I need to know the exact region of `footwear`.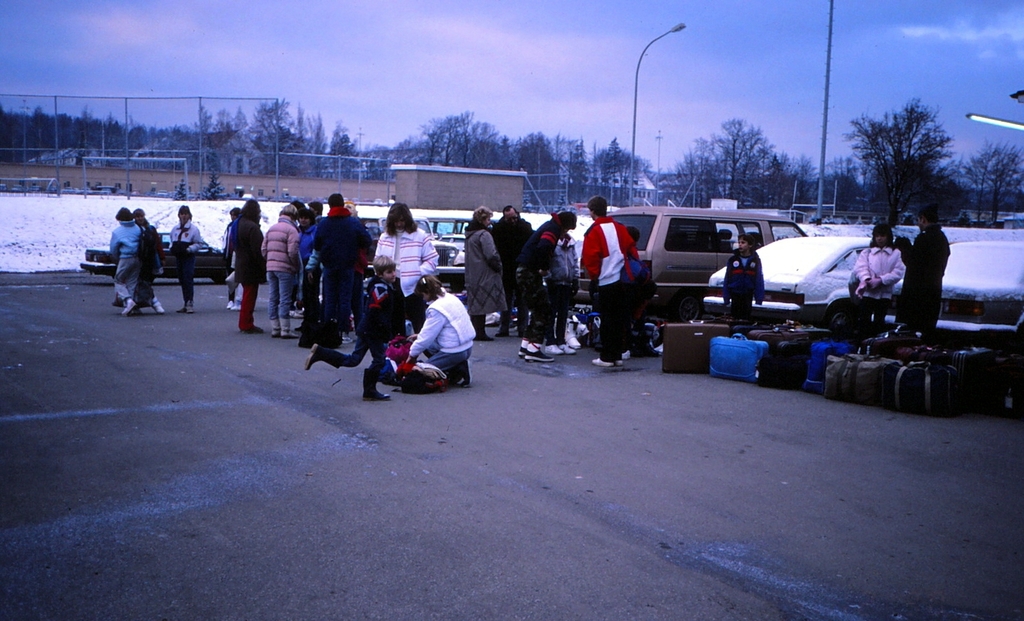
Region: x1=525, y1=349, x2=554, y2=363.
